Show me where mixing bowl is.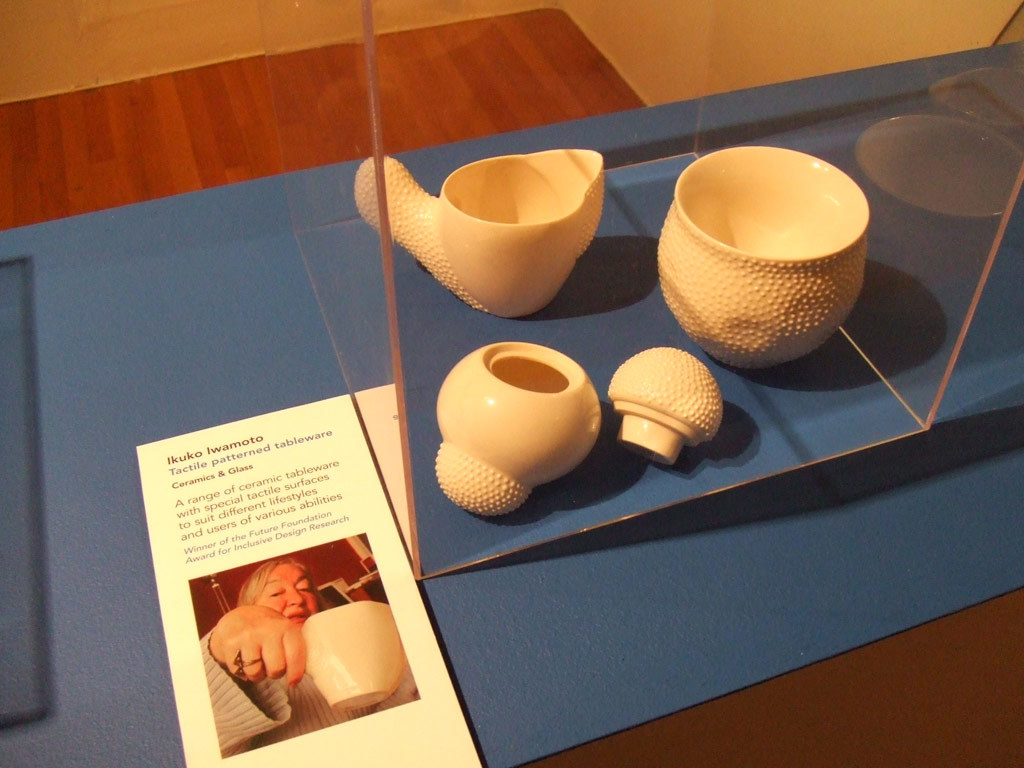
mixing bowl is at [x1=663, y1=128, x2=872, y2=371].
